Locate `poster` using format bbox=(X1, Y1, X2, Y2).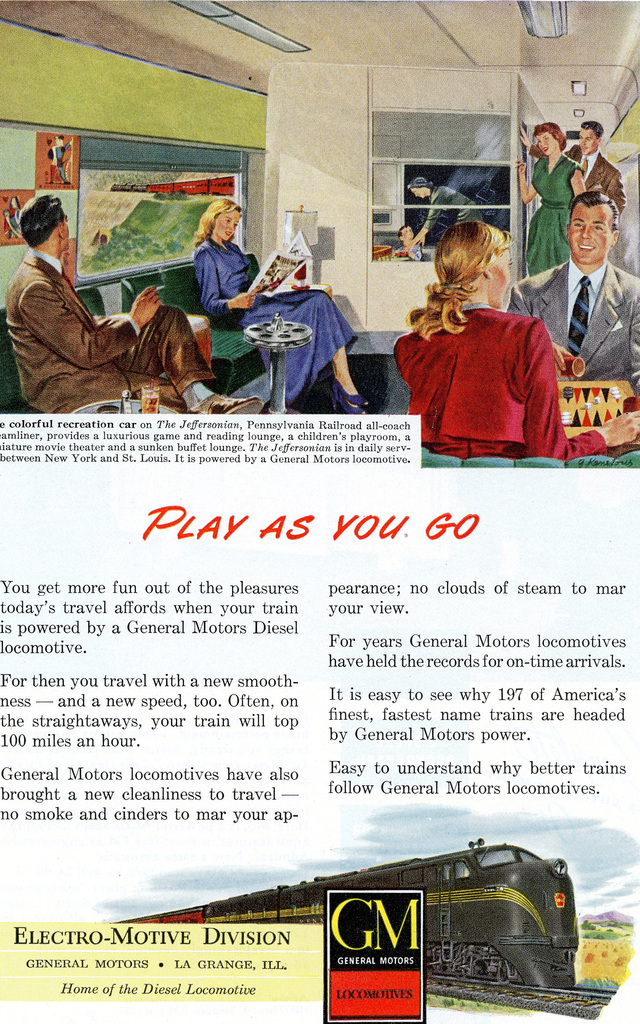
bbox=(0, 0, 639, 1023).
